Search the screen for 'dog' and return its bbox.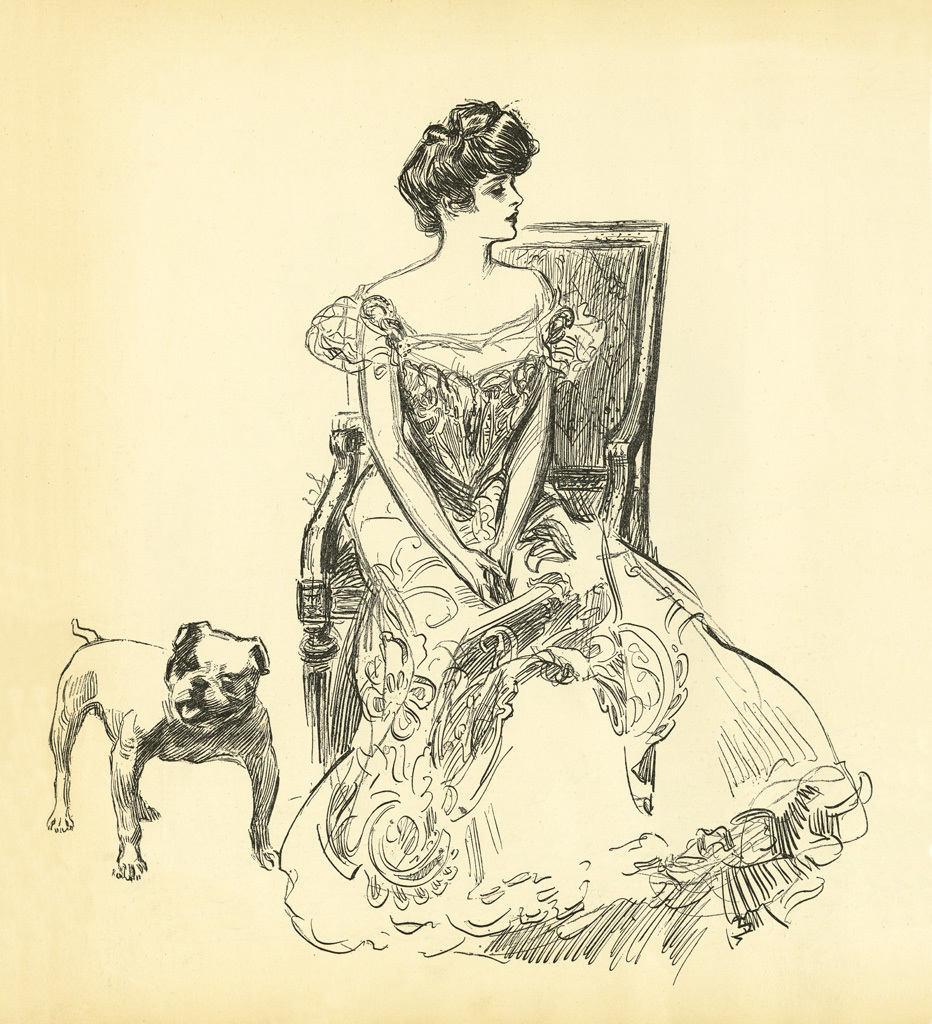
Found: x1=43 y1=616 x2=286 y2=884.
